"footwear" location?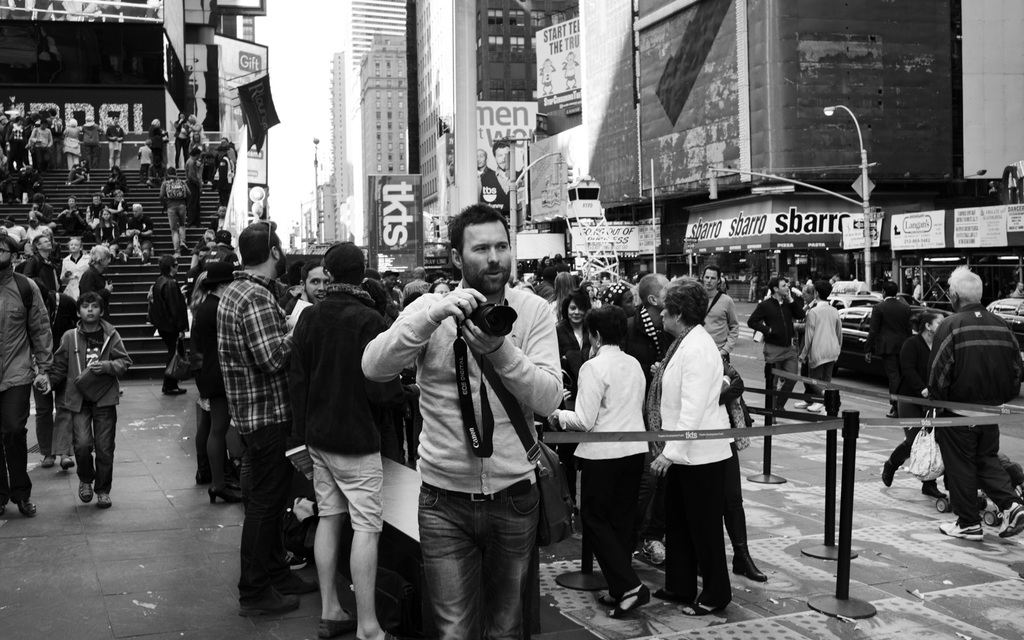
<box>57,452,75,474</box>
